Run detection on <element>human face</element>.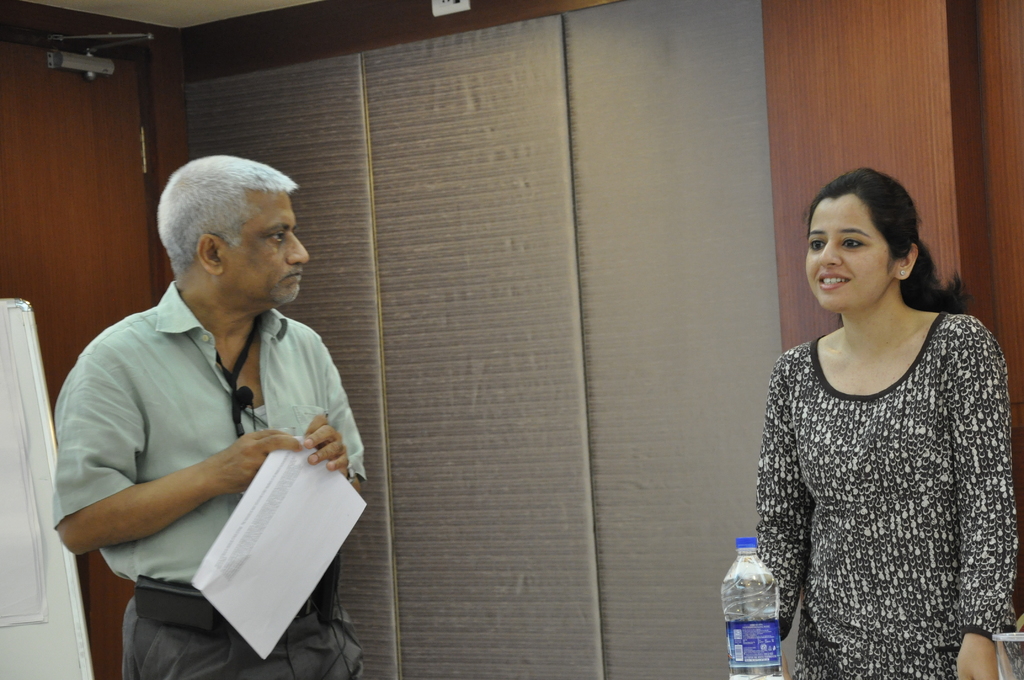
Result: select_region(805, 193, 894, 311).
